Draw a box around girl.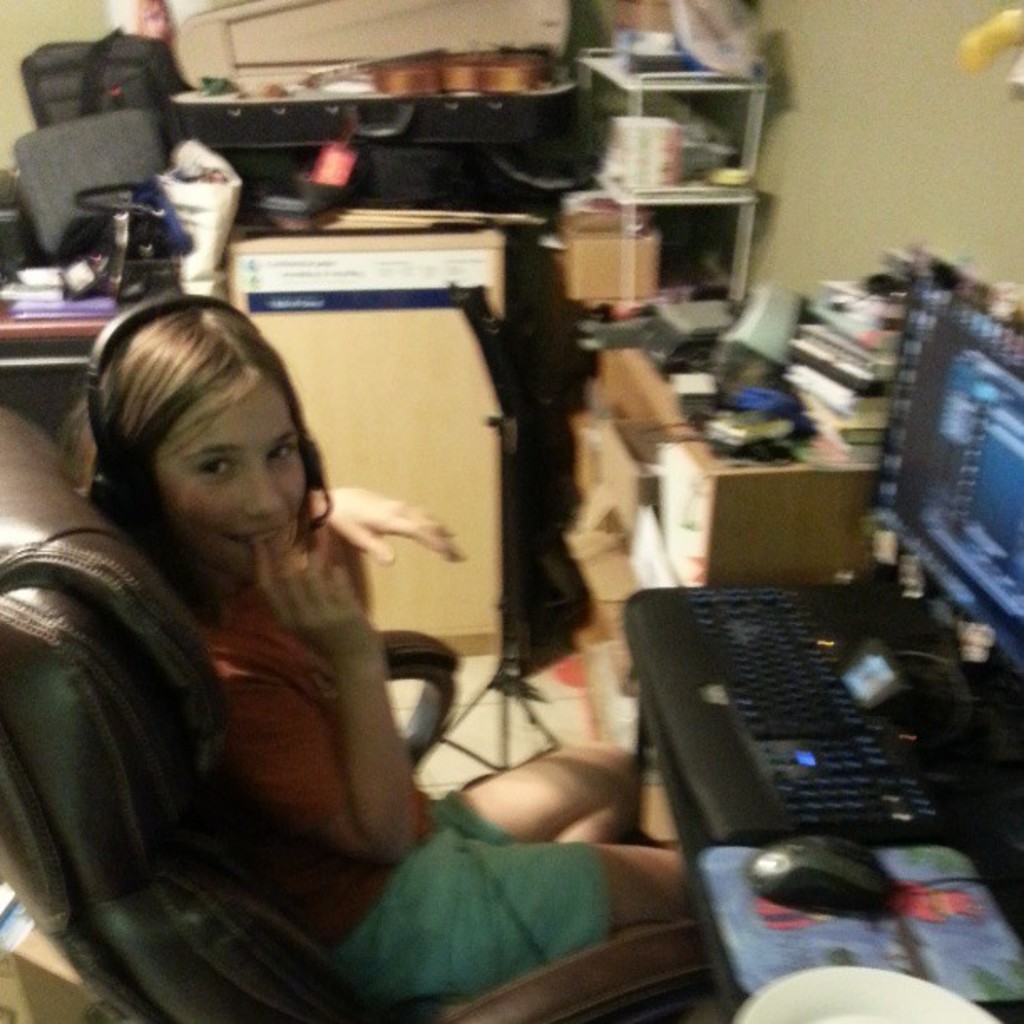
locate(49, 289, 694, 1022).
